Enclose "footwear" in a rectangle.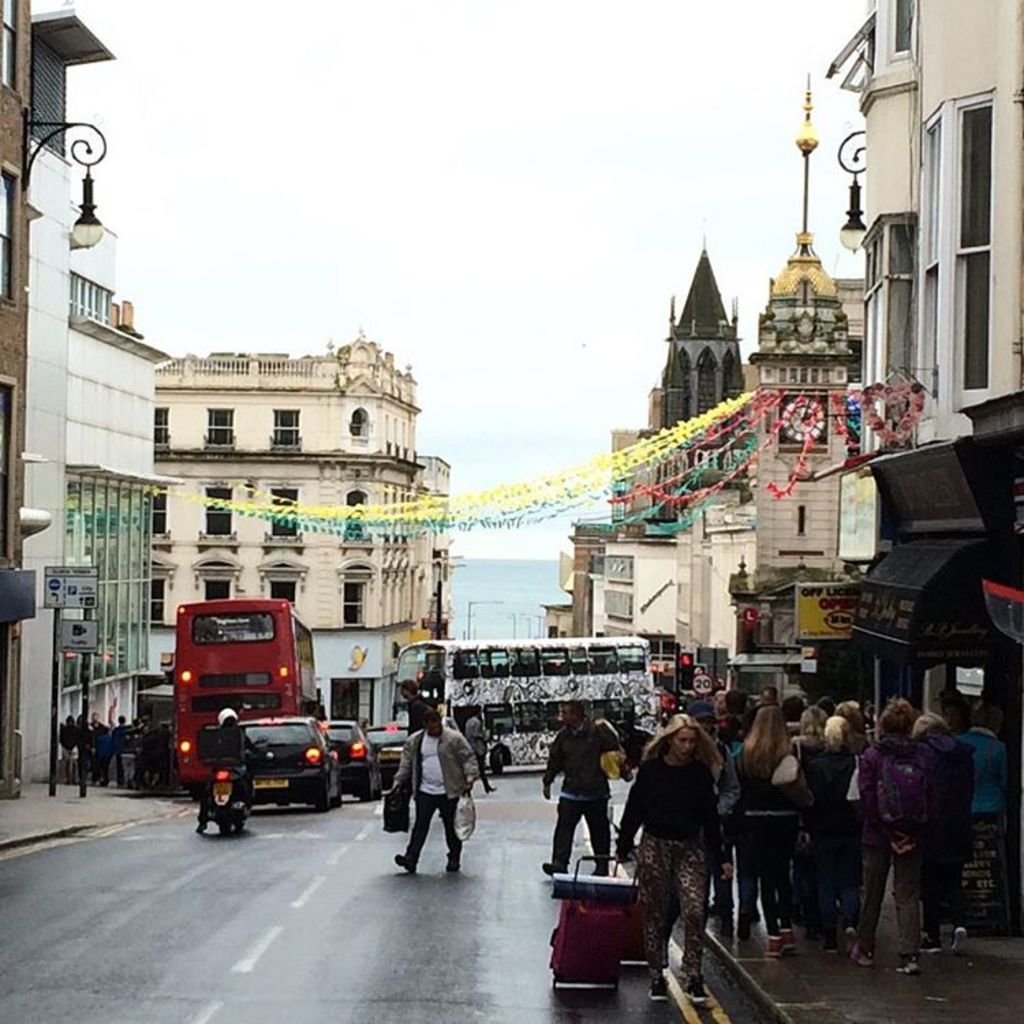
[446,860,459,874].
